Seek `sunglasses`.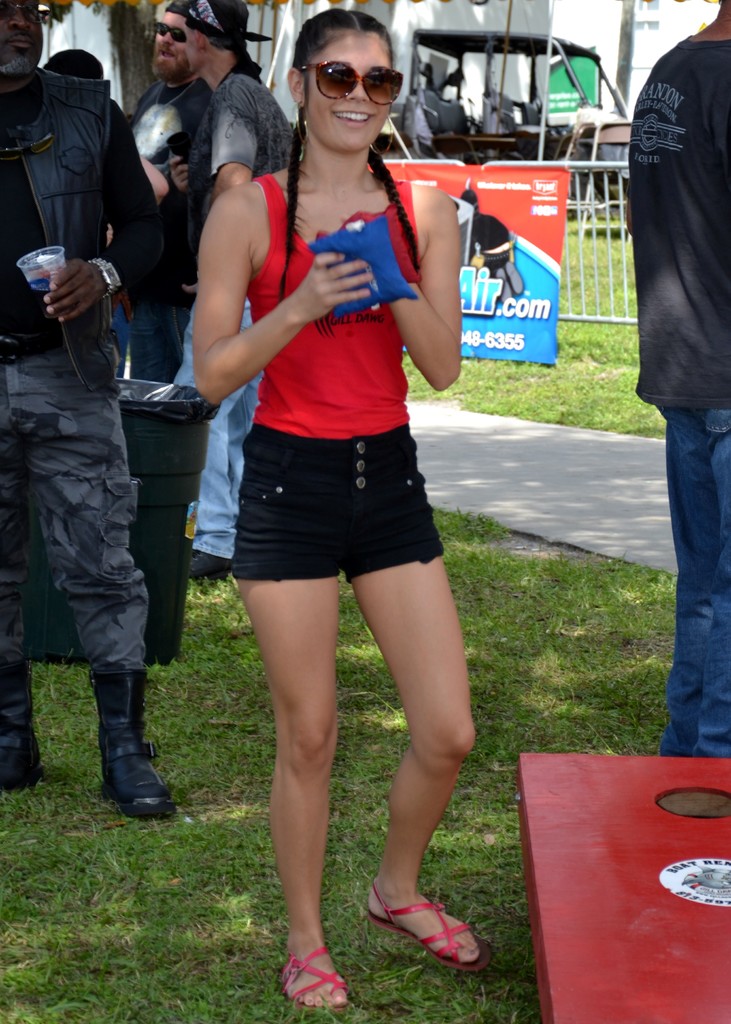
153, 25, 190, 44.
